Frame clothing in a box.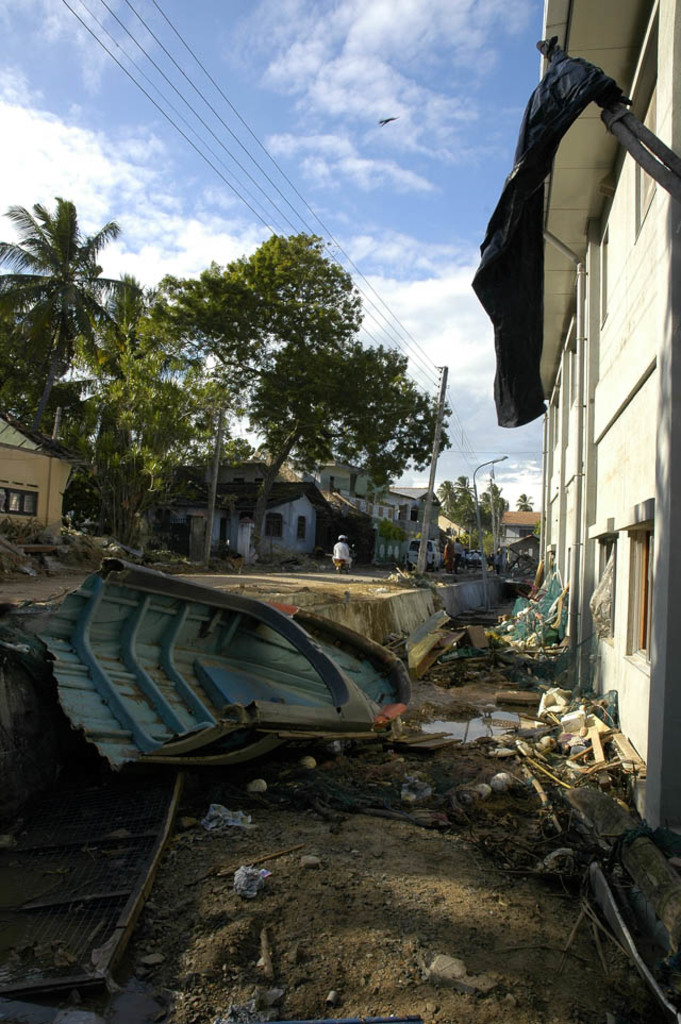
480/52/616/456.
